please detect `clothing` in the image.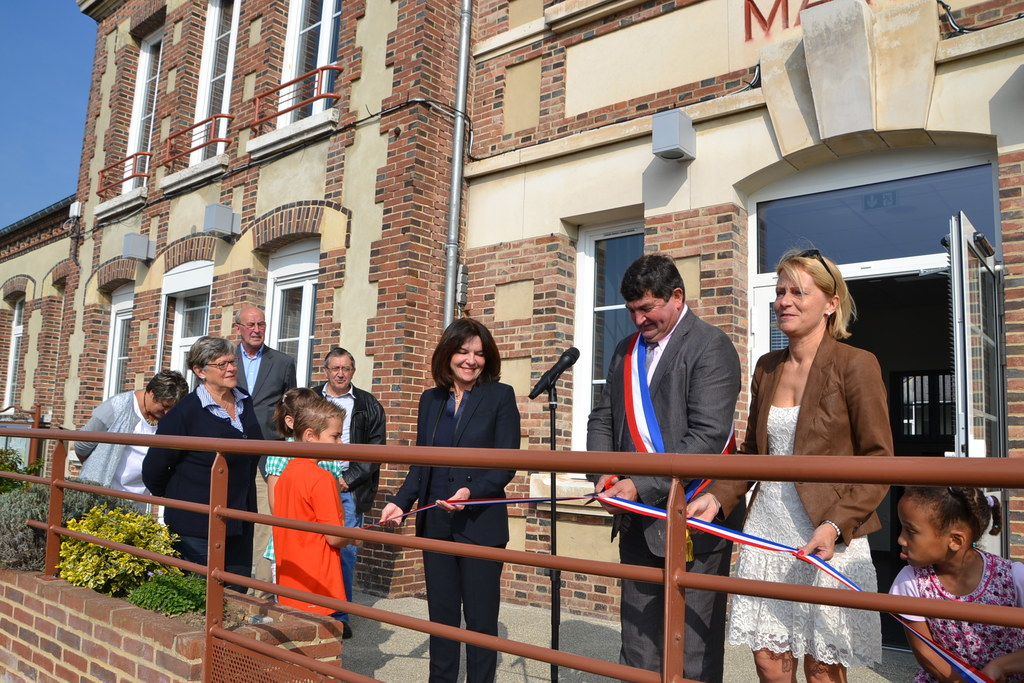
(x1=70, y1=390, x2=156, y2=519).
